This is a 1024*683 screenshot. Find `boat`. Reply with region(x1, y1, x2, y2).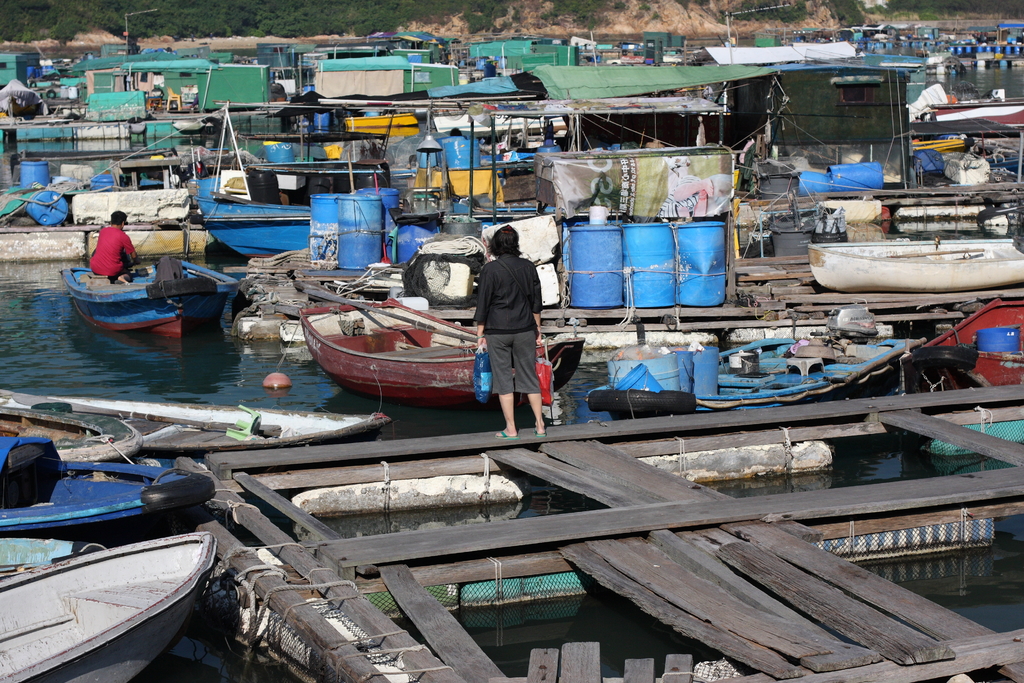
region(929, 295, 1023, 395).
